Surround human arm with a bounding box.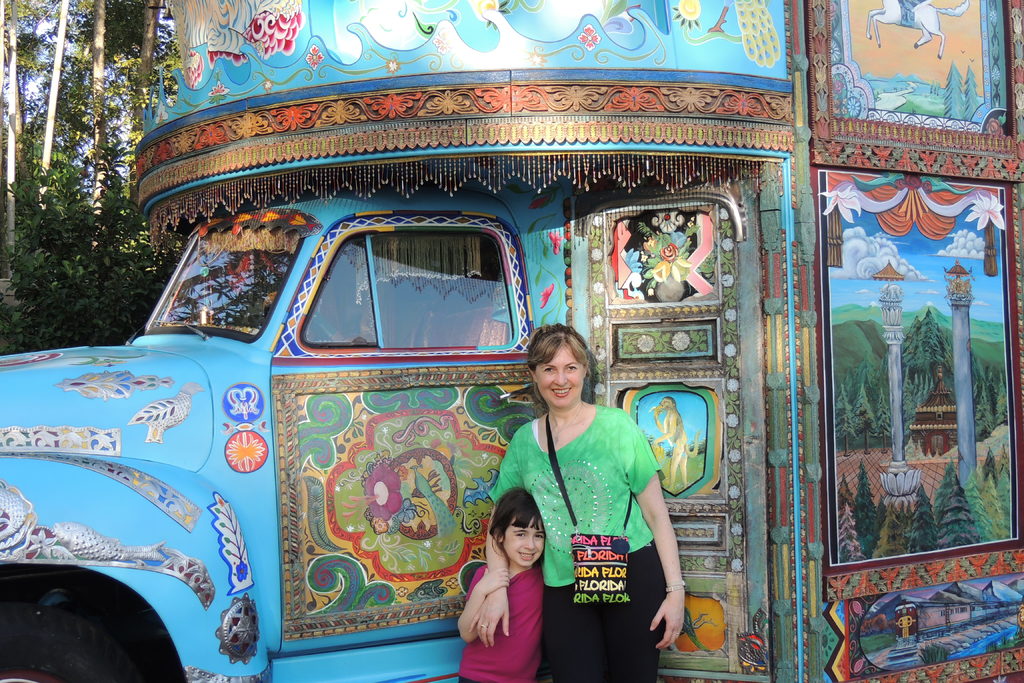
458,559,514,647.
